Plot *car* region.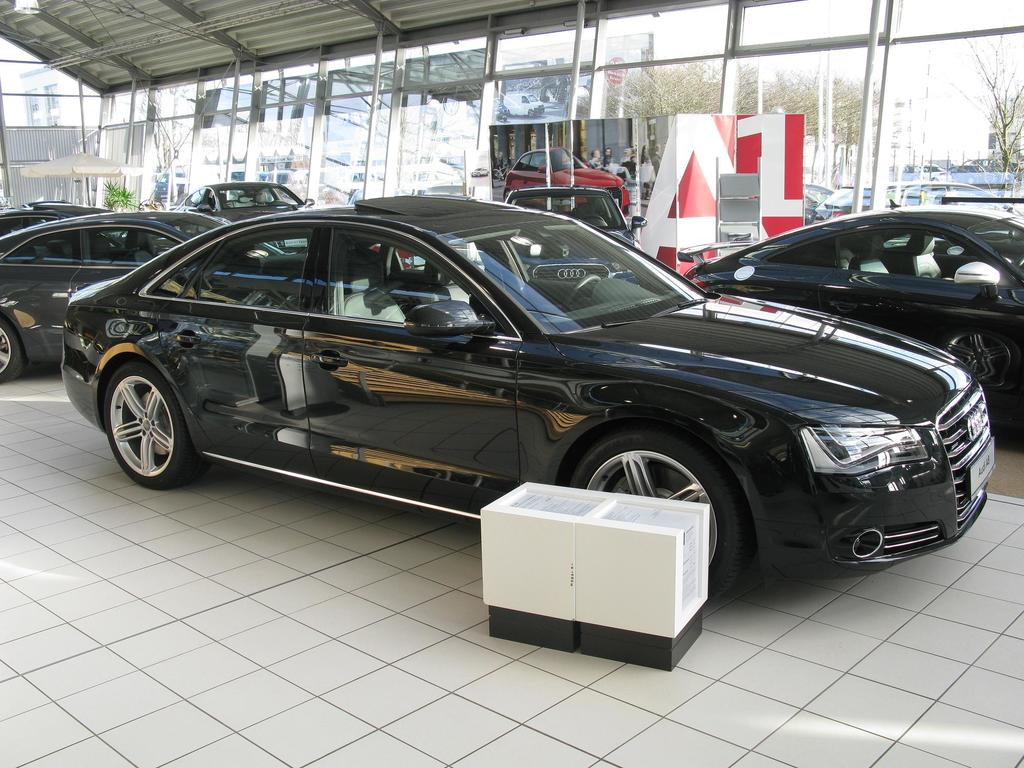
Plotted at <bbox>506, 141, 630, 218</bbox>.
